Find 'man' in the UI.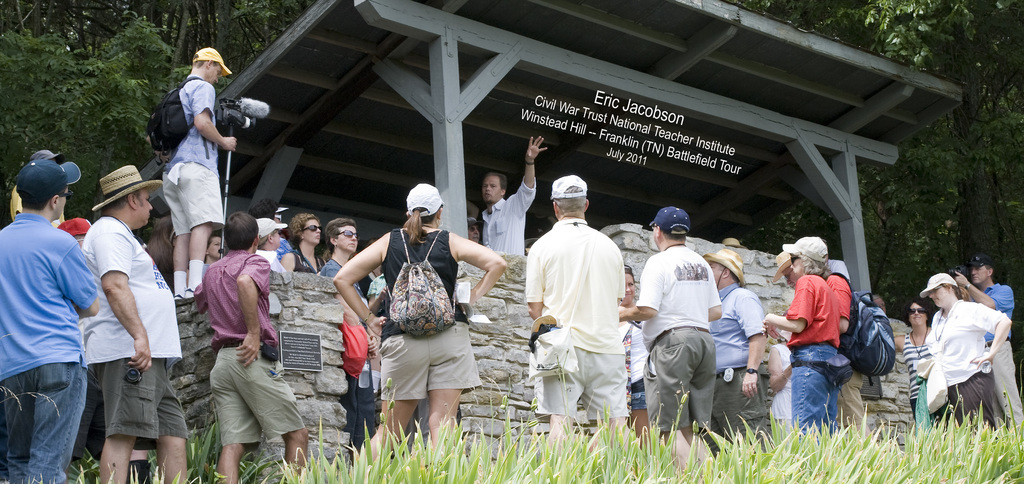
UI element at 527 180 645 457.
